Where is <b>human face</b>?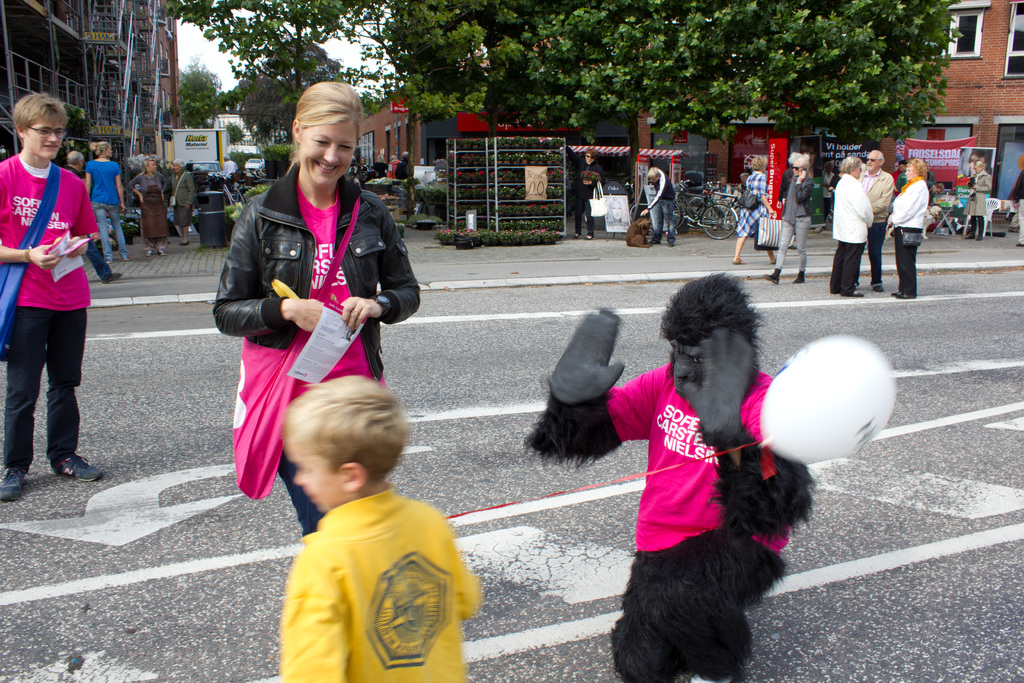
detection(287, 439, 343, 513).
